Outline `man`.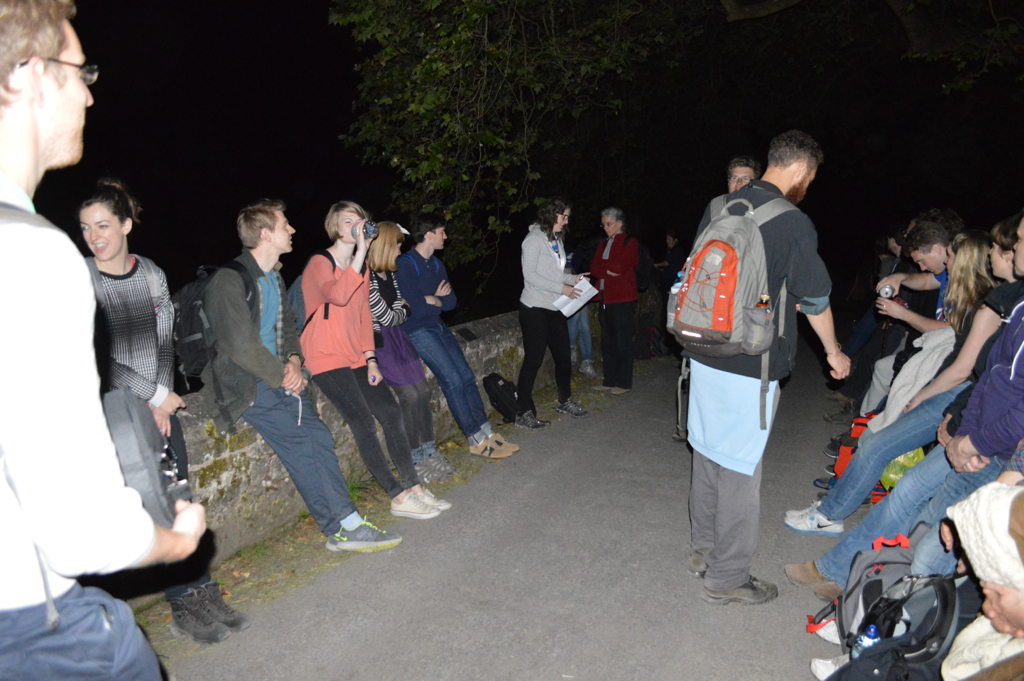
Outline: BBox(0, 0, 208, 680).
